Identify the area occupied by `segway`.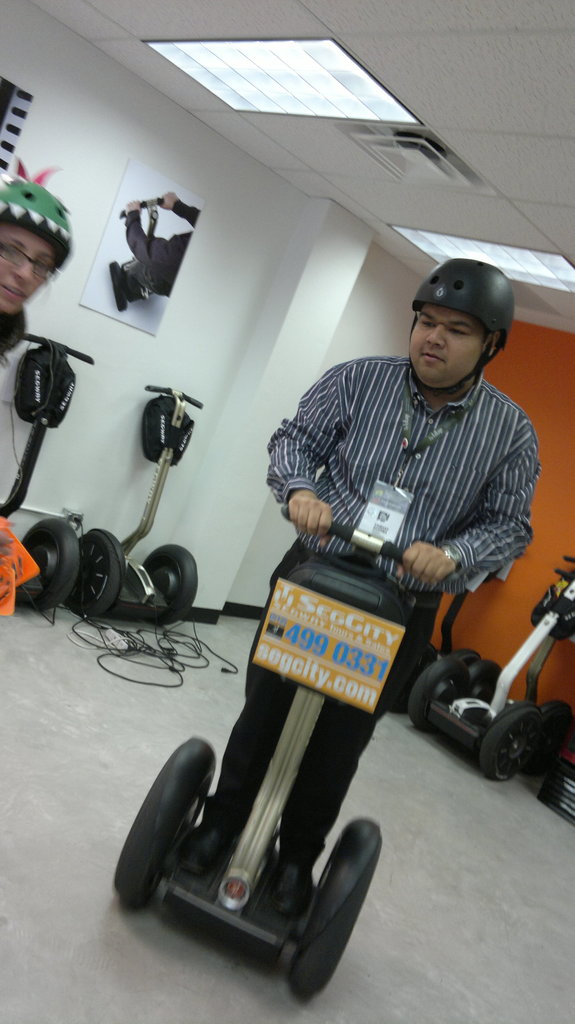
Area: Rect(406, 550, 574, 776).
